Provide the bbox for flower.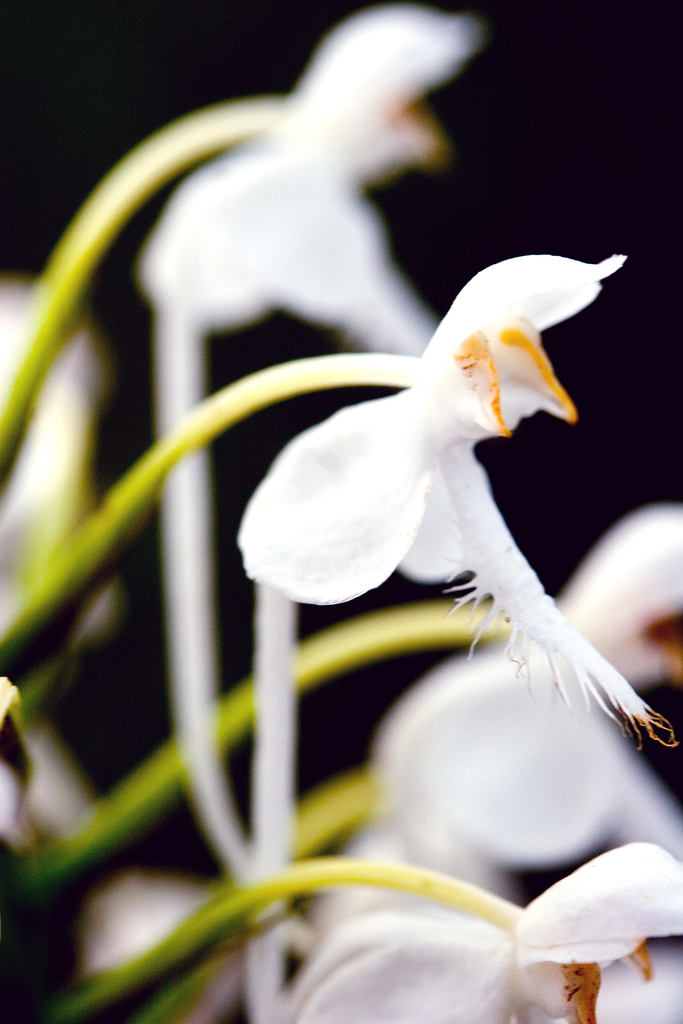
left=349, top=498, right=682, bottom=872.
